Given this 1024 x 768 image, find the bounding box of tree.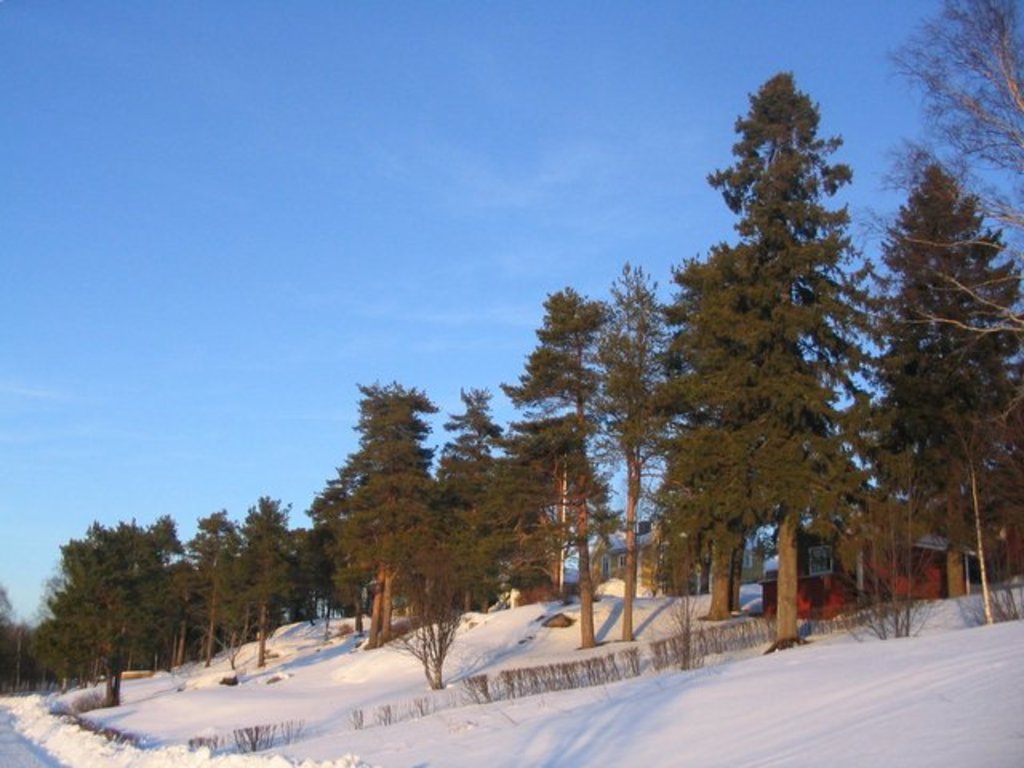
(870,0,1022,421).
